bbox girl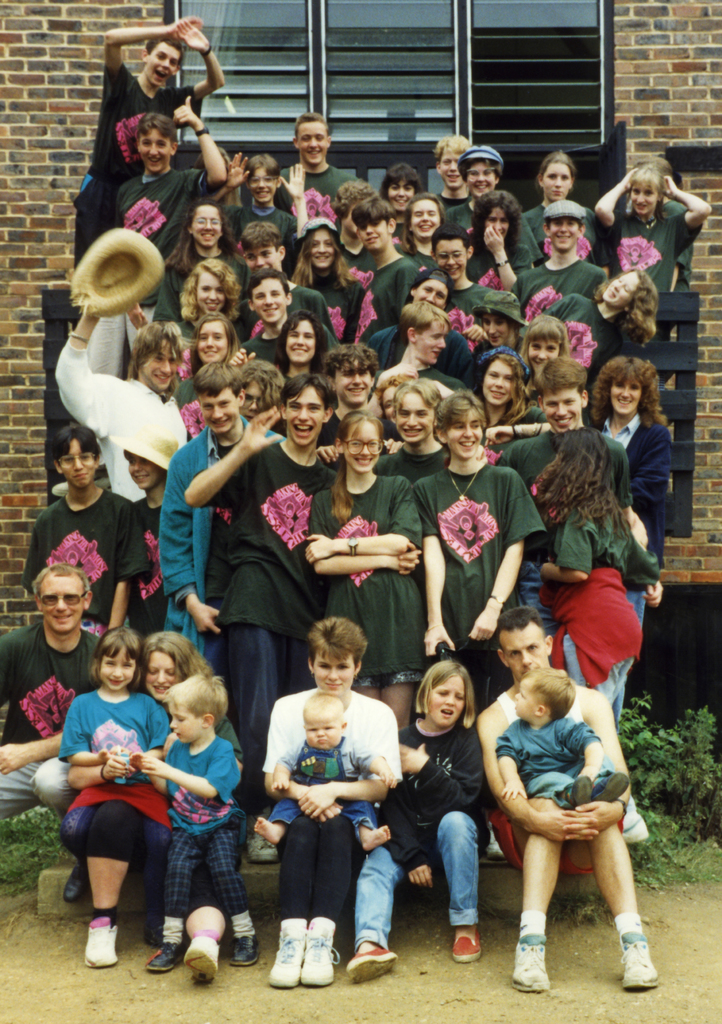
(left=382, top=159, right=422, bottom=241)
